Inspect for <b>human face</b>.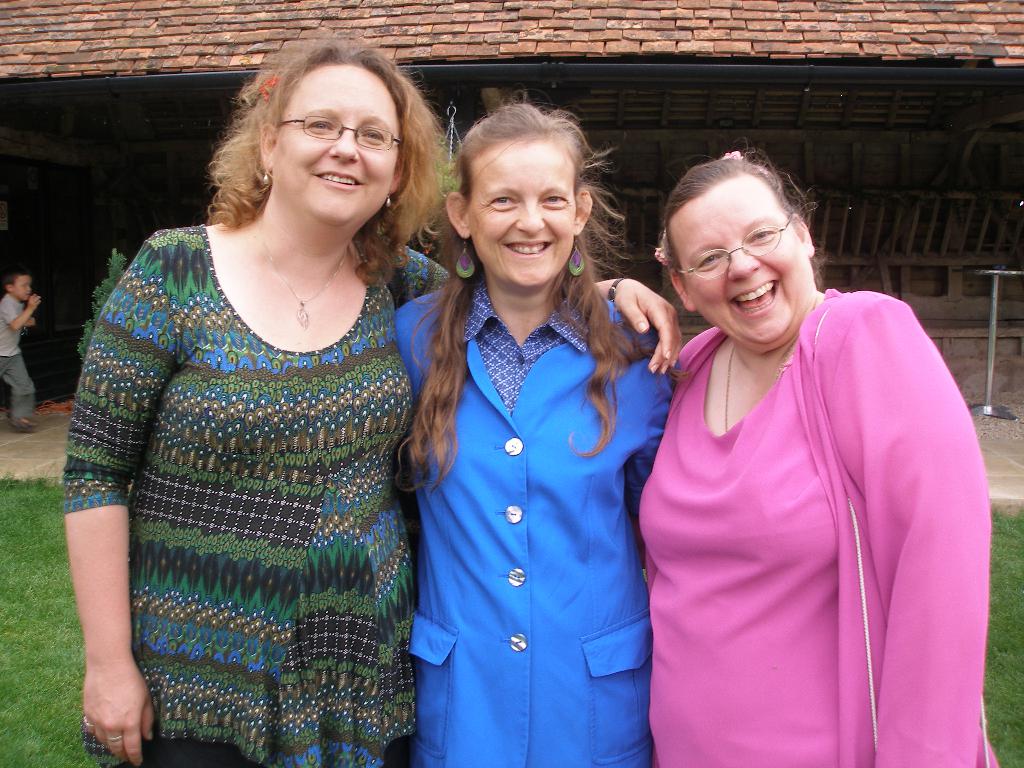
Inspection: (left=670, top=188, right=813, bottom=347).
